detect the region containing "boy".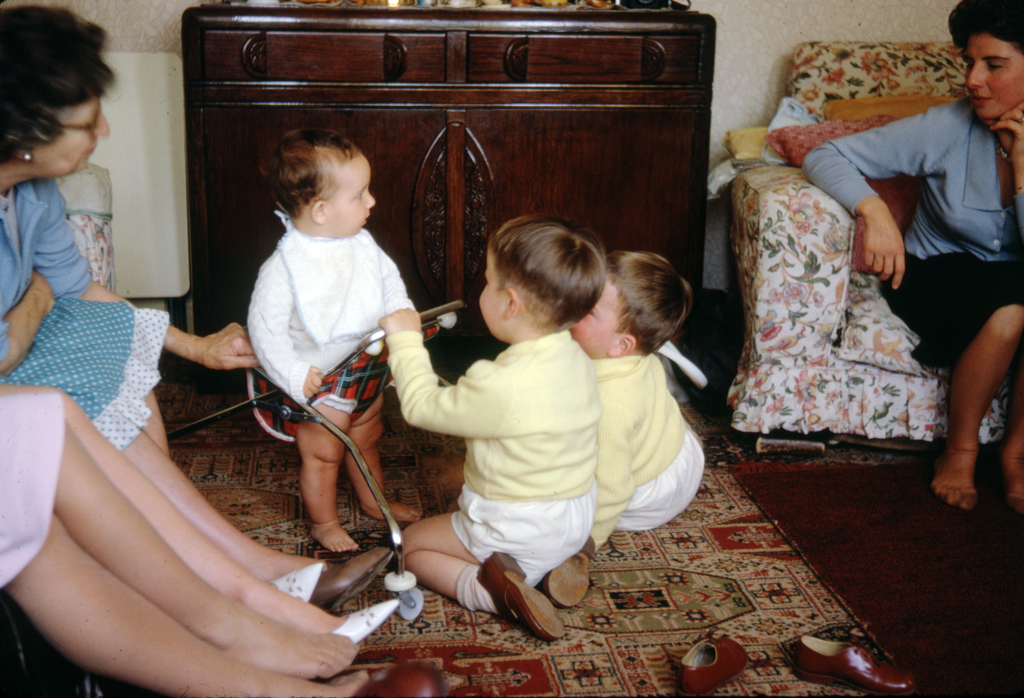
select_region(563, 245, 715, 534).
